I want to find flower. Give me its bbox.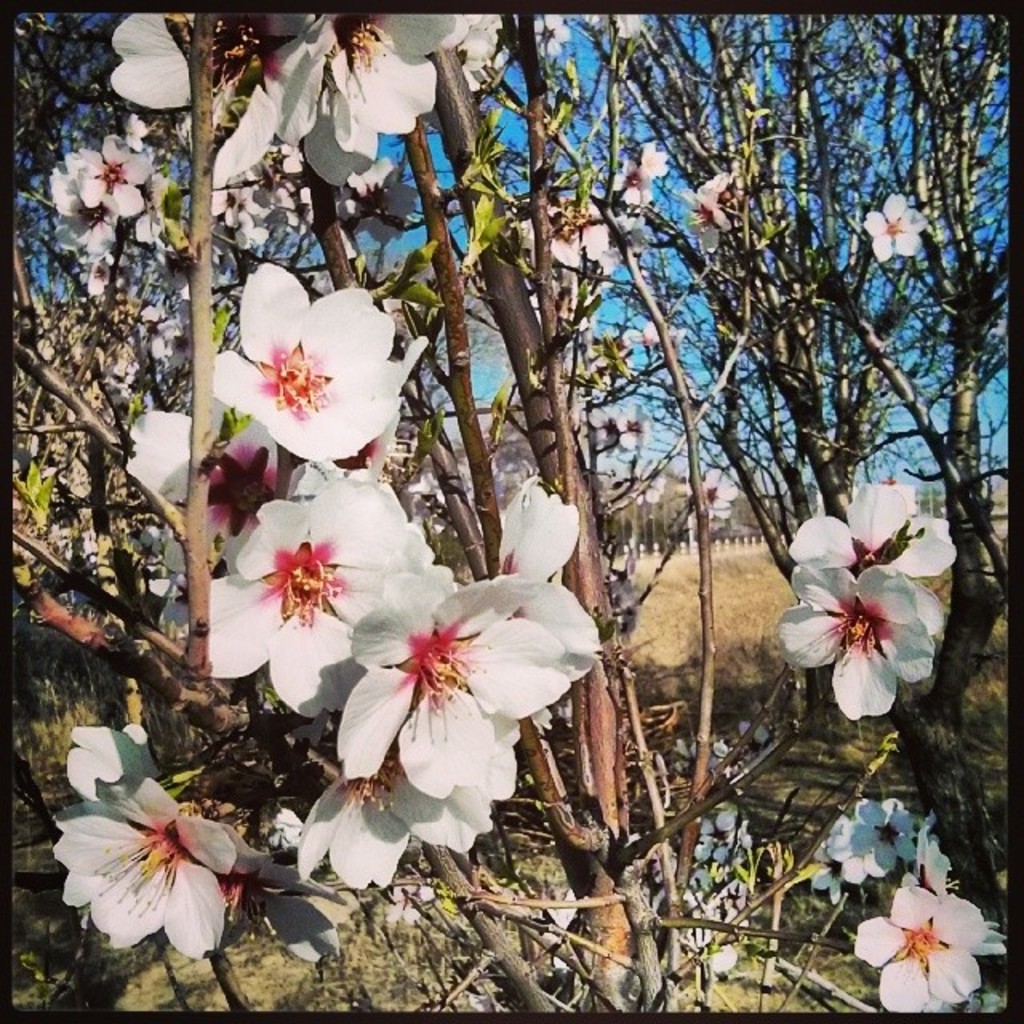
(x1=680, y1=184, x2=733, y2=256).
